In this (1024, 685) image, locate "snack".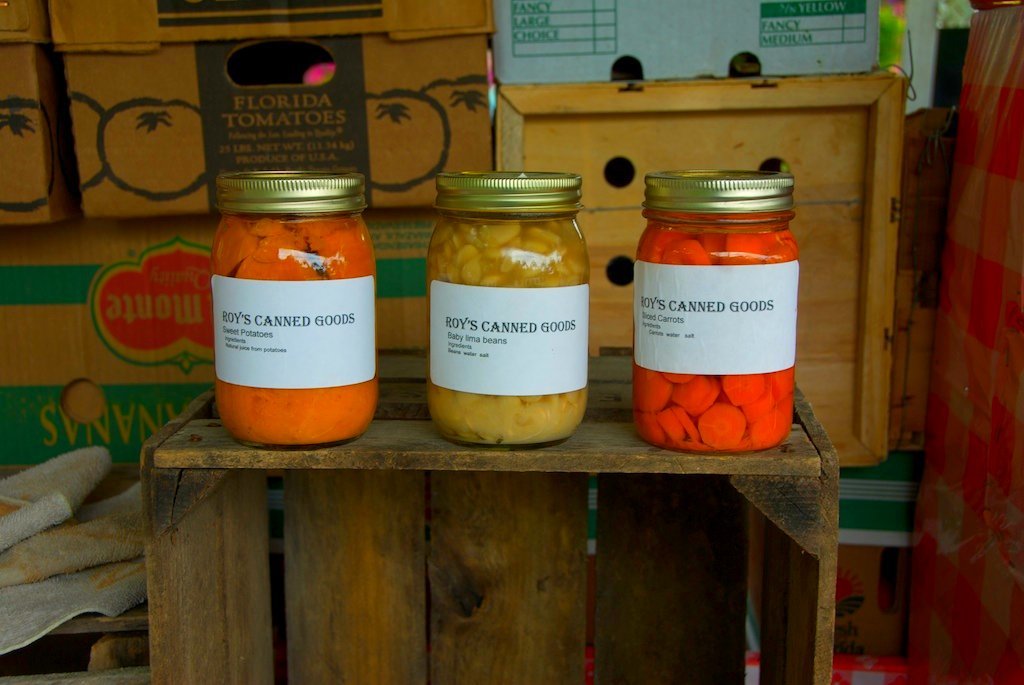
Bounding box: (629, 213, 789, 434).
